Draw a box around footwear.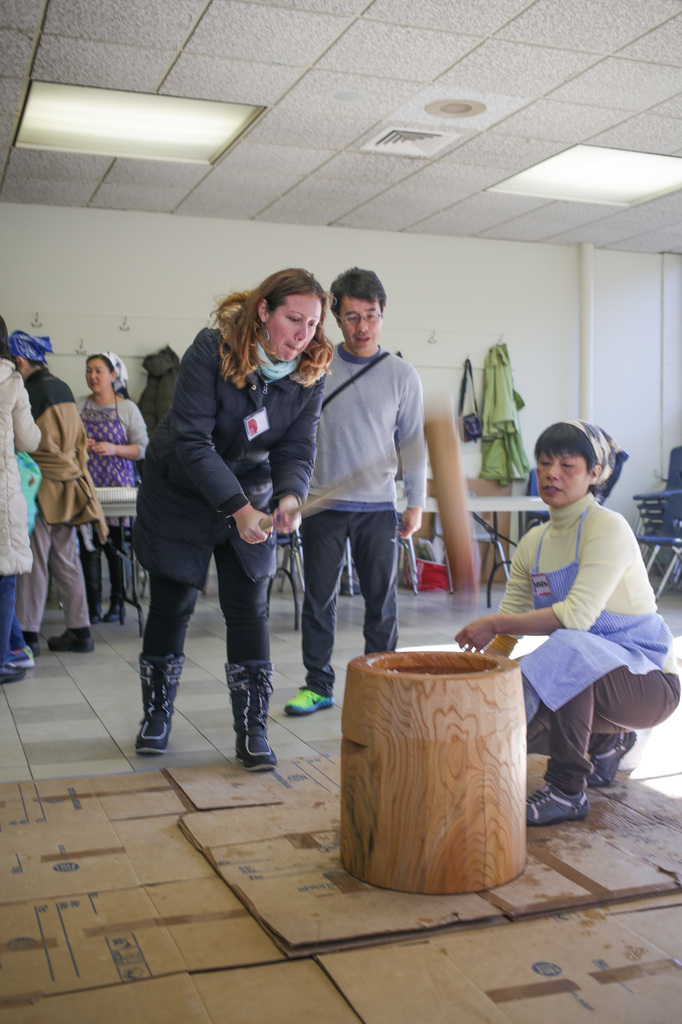
select_region(590, 729, 635, 796).
